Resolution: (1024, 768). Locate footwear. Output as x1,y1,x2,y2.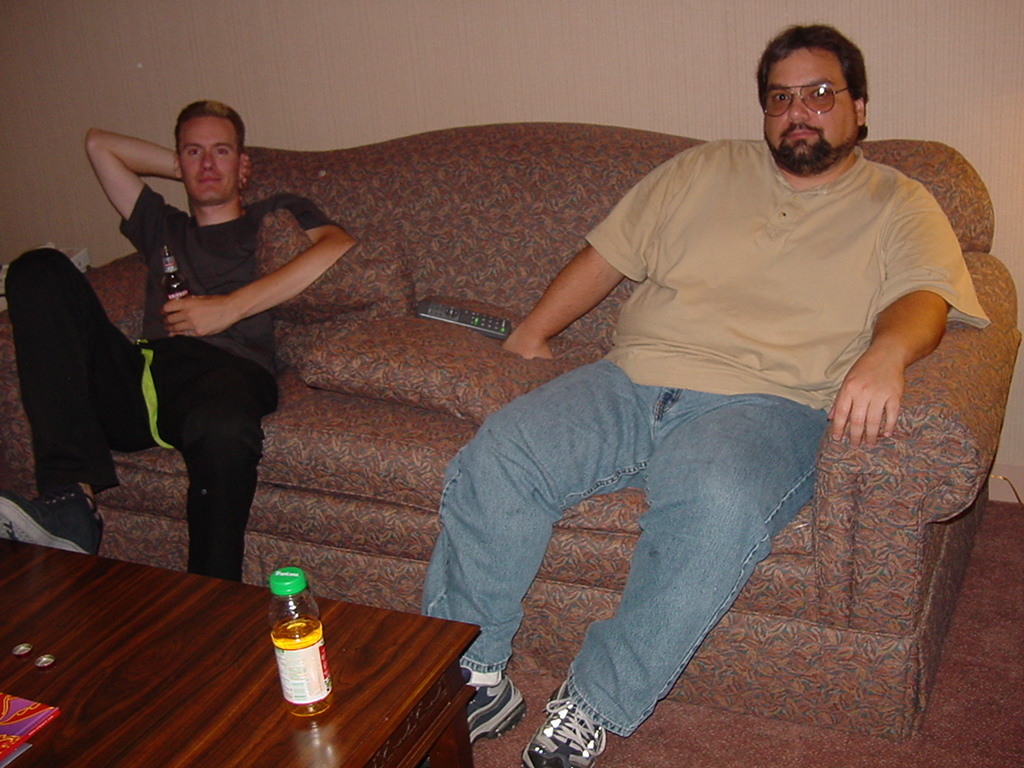
518,680,610,767.
